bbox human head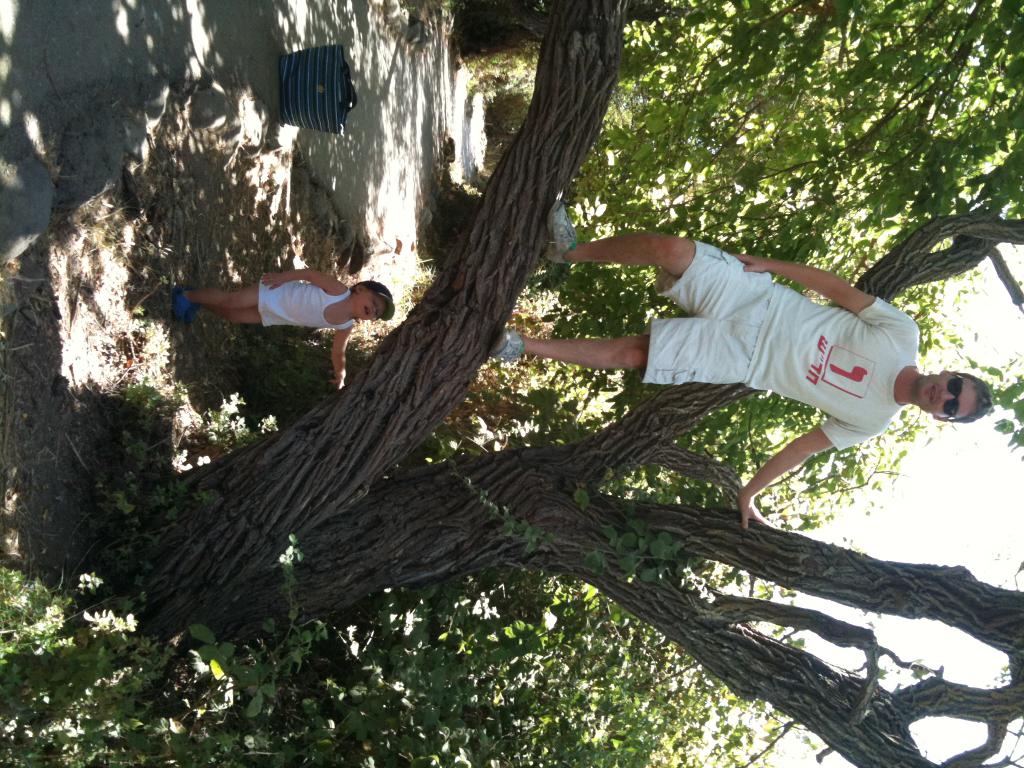
{"left": 353, "top": 281, "right": 395, "bottom": 321}
